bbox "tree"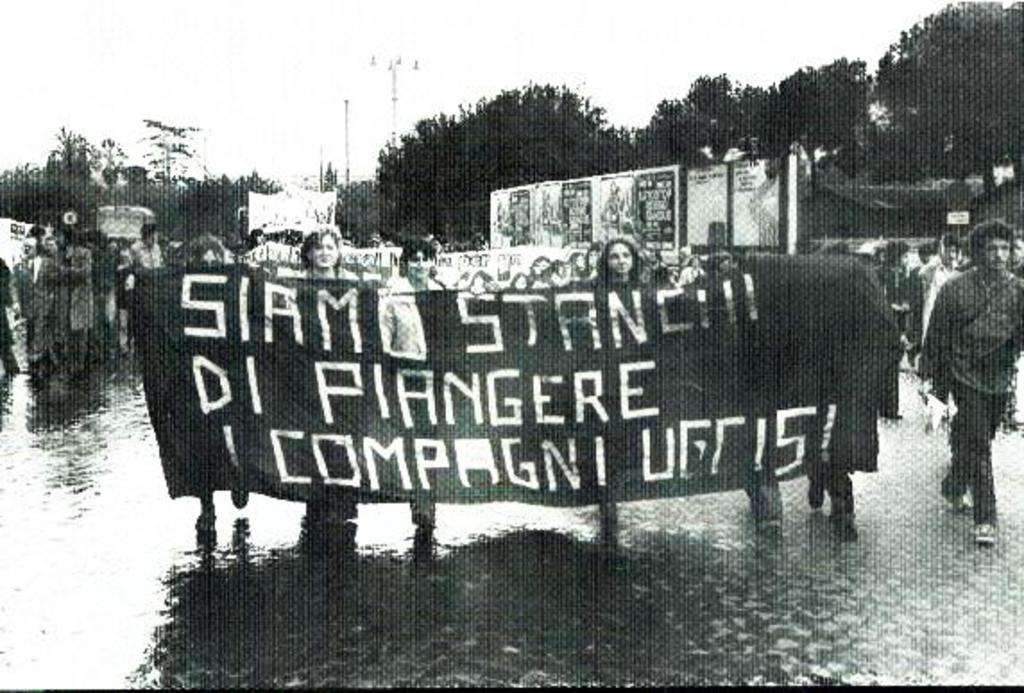
(left=750, top=57, right=874, bottom=215)
